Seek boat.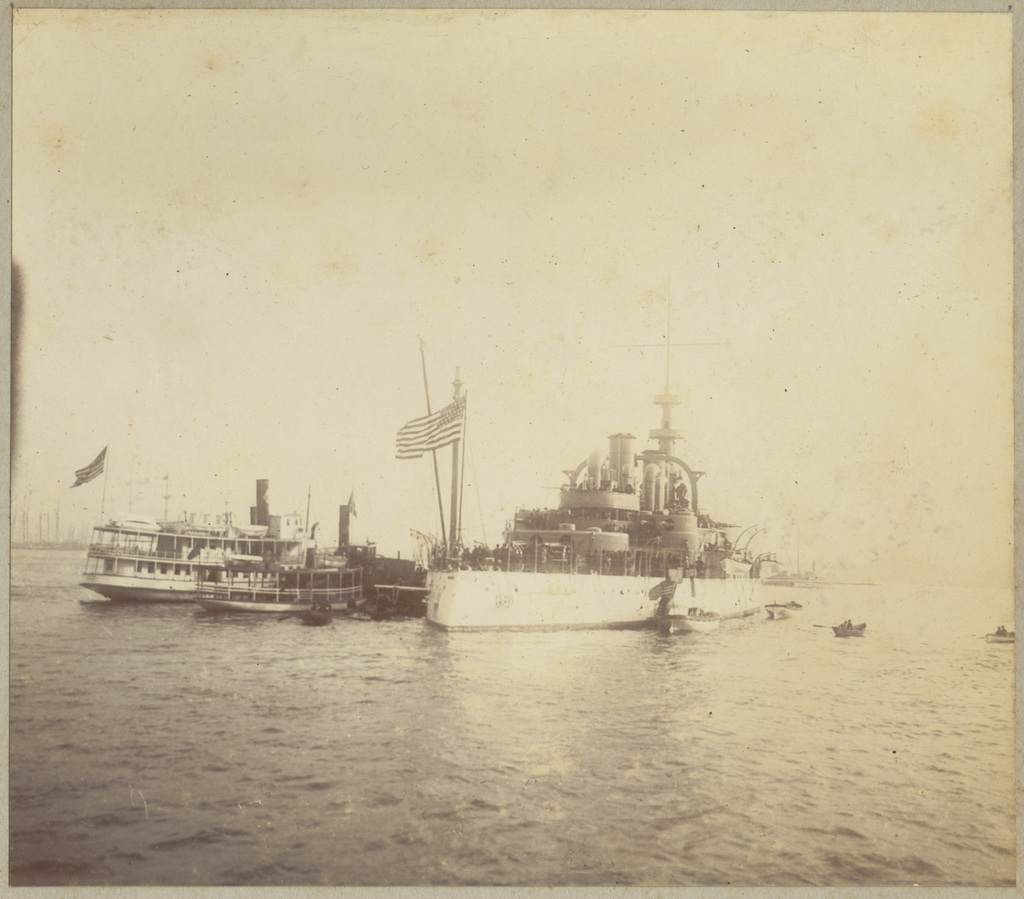
{"x1": 333, "y1": 487, "x2": 425, "y2": 614}.
